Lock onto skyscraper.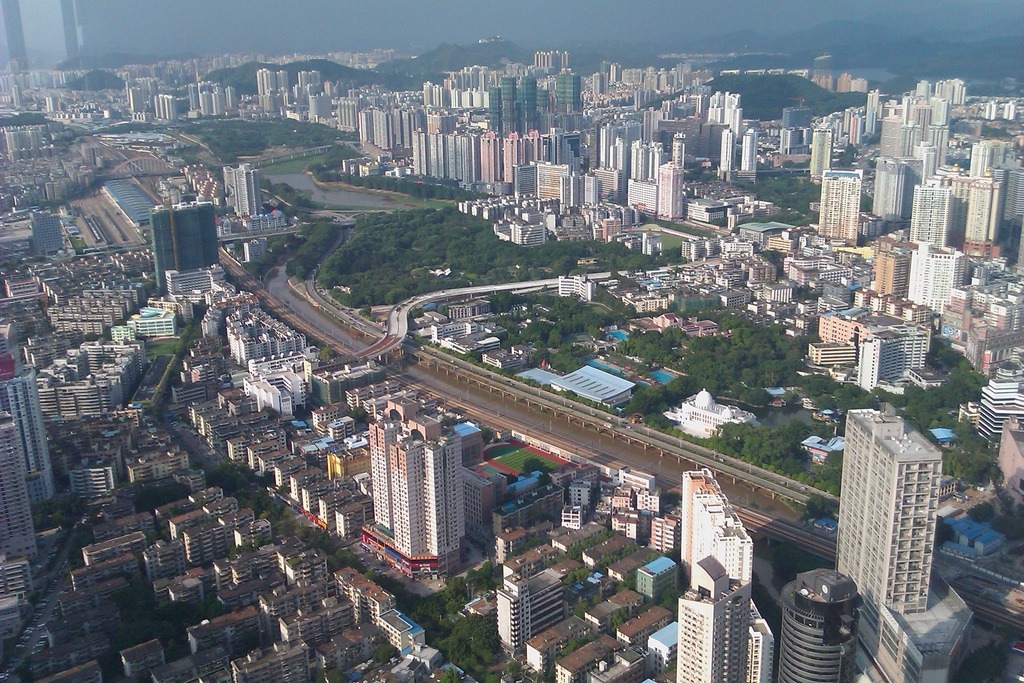
Locked: <bbox>370, 417, 464, 557</bbox>.
